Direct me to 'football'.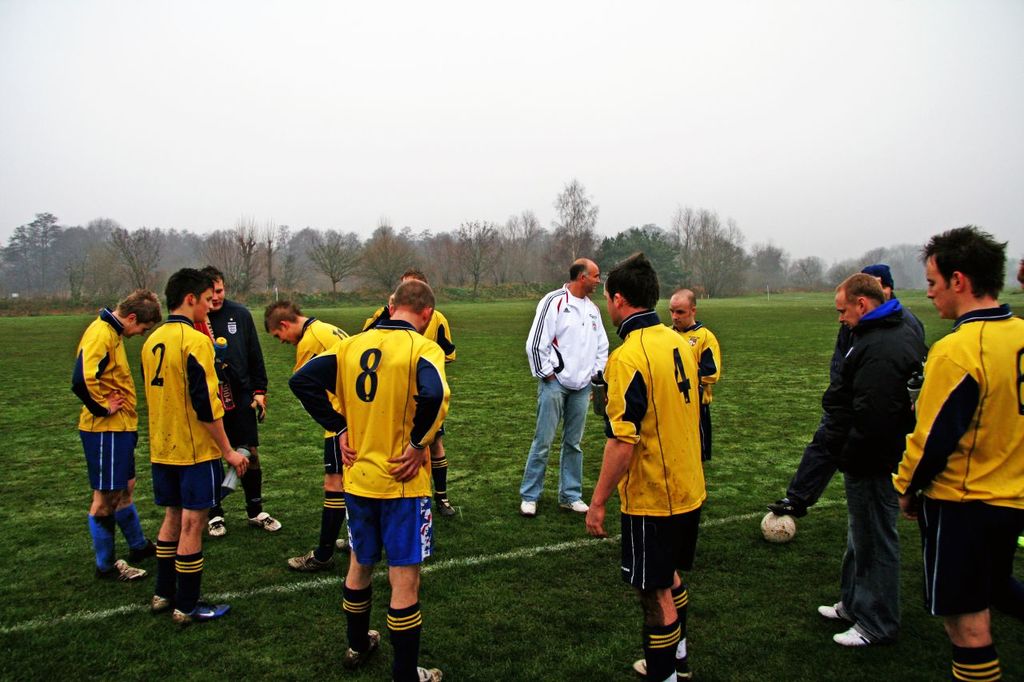
Direction: BBox(761, 513, 794, 544).
